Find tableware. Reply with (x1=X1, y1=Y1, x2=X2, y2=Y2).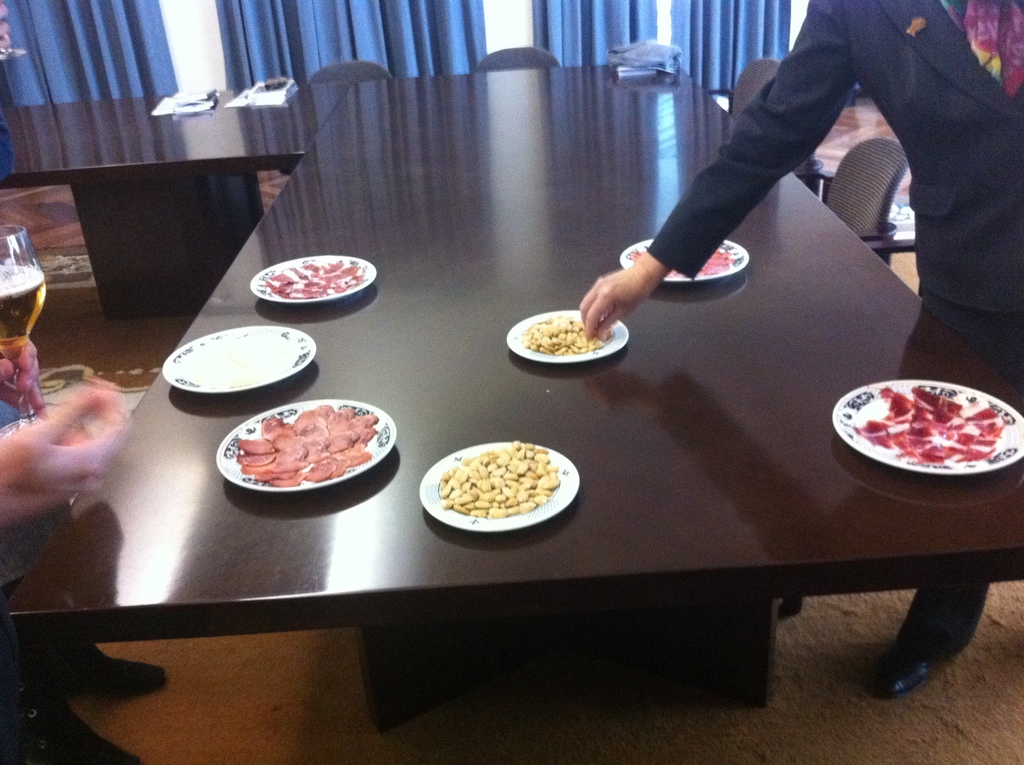
(x1=618, y1=234, x2=748, y2=287).
